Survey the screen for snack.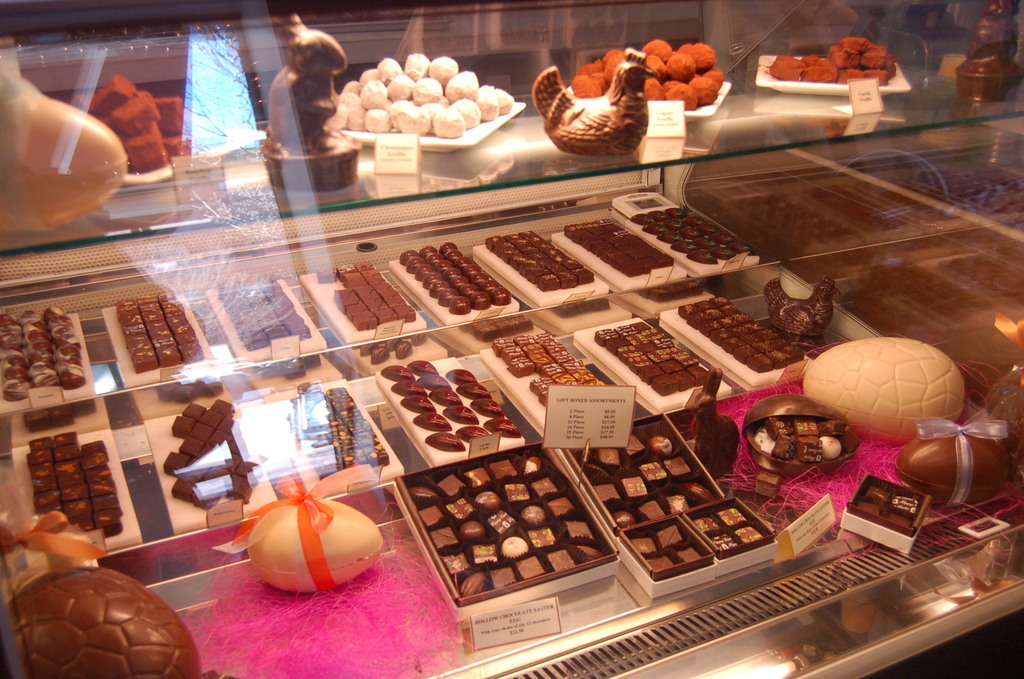
Survey found: 431 386 461 410.
